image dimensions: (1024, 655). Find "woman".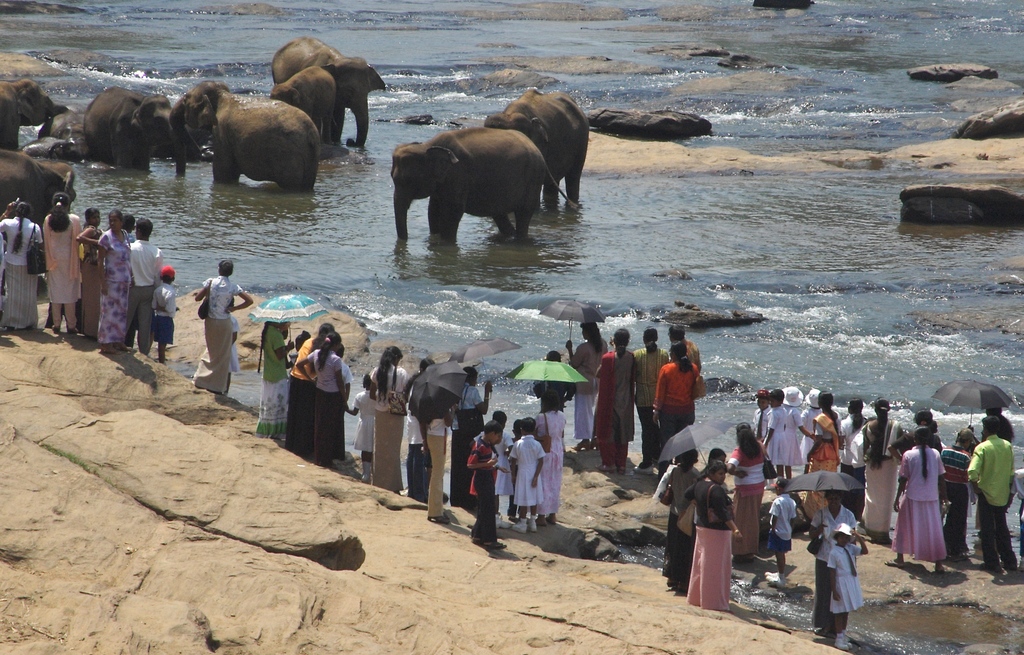
box=[631, 327, 666, 475].
